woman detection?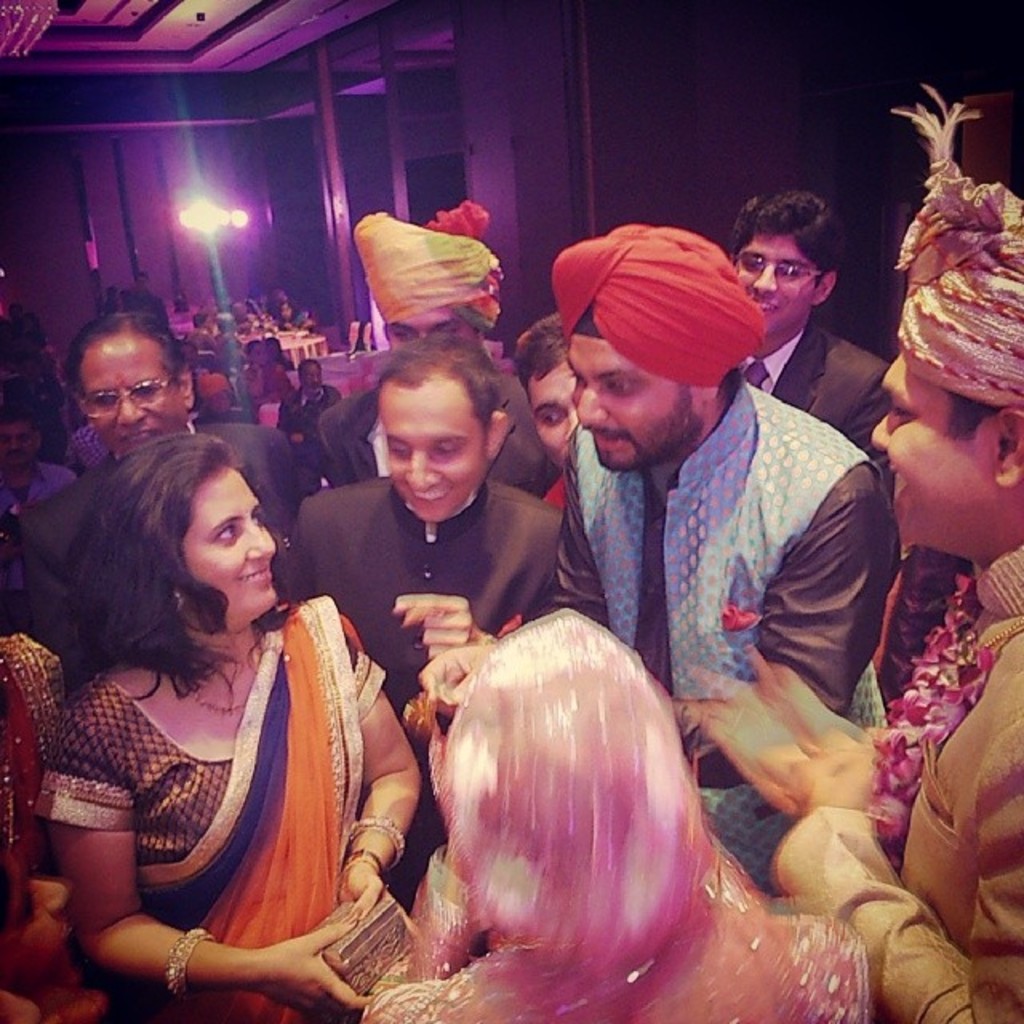
(352, 614, 867, 1022)
